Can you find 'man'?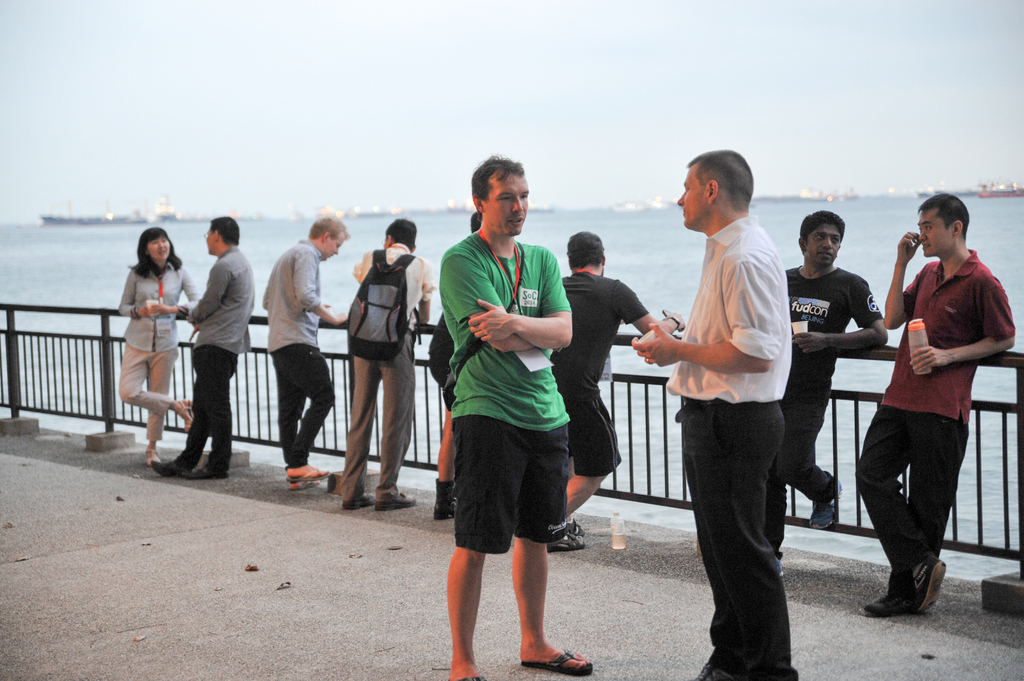
Yes, bounding box: bbox=(631, 146, 797, 680).
